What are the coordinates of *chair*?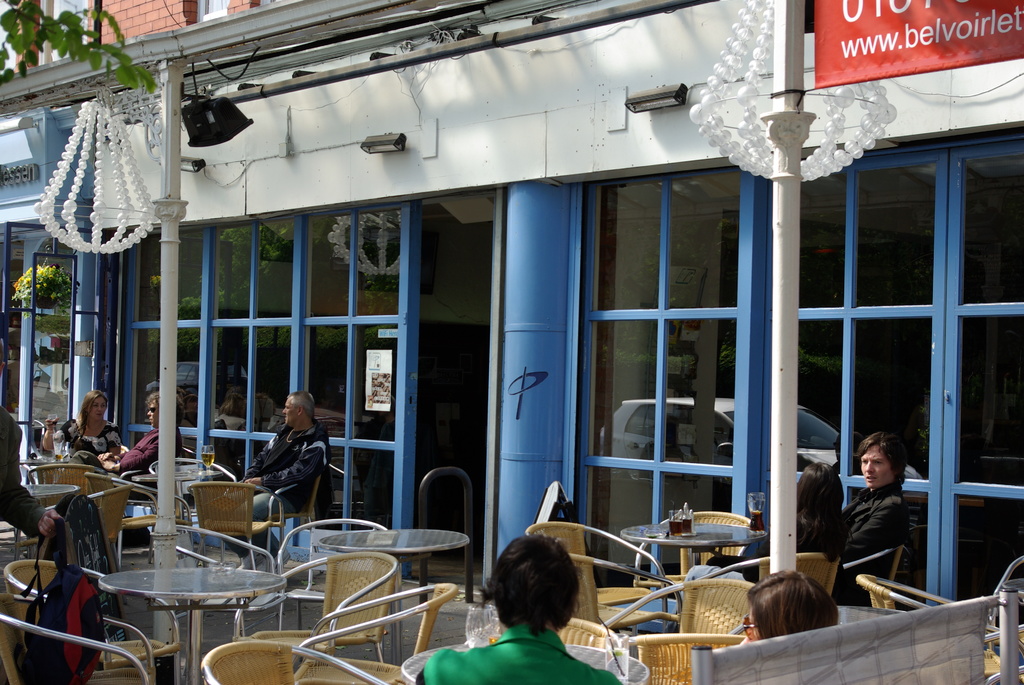
(x1=837, y1=544, x2=904, y2=613).
